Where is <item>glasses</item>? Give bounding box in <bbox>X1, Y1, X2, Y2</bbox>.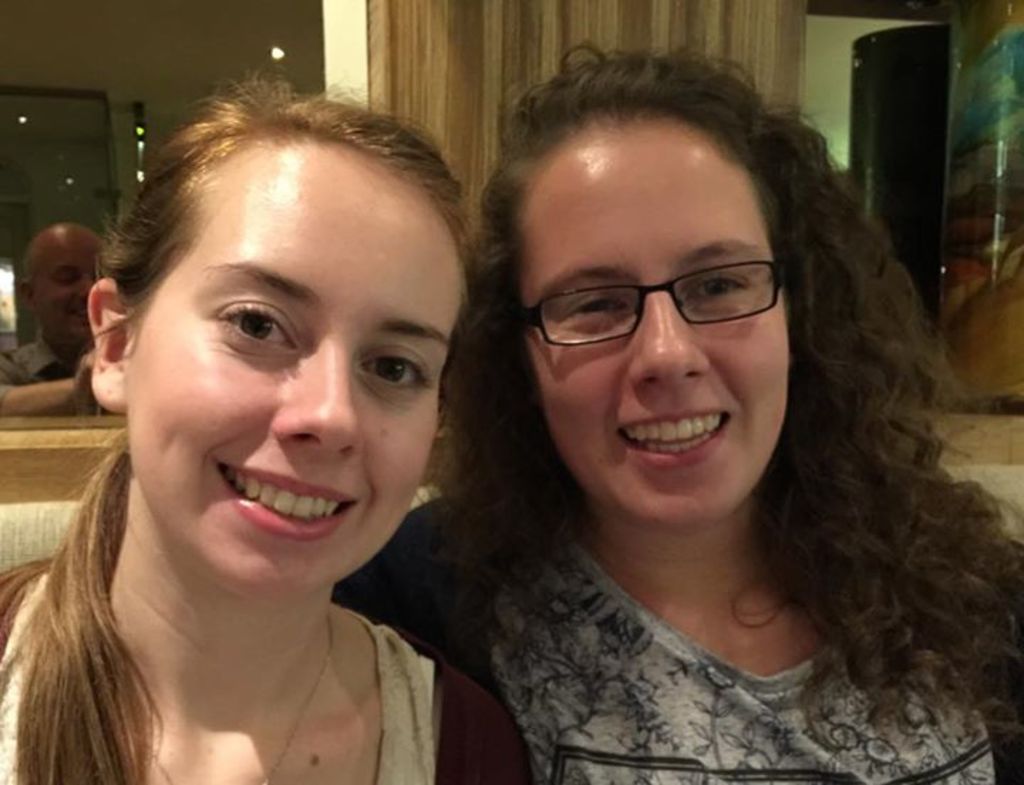
<bbox>515, 260, 781, 348</bbox>.
